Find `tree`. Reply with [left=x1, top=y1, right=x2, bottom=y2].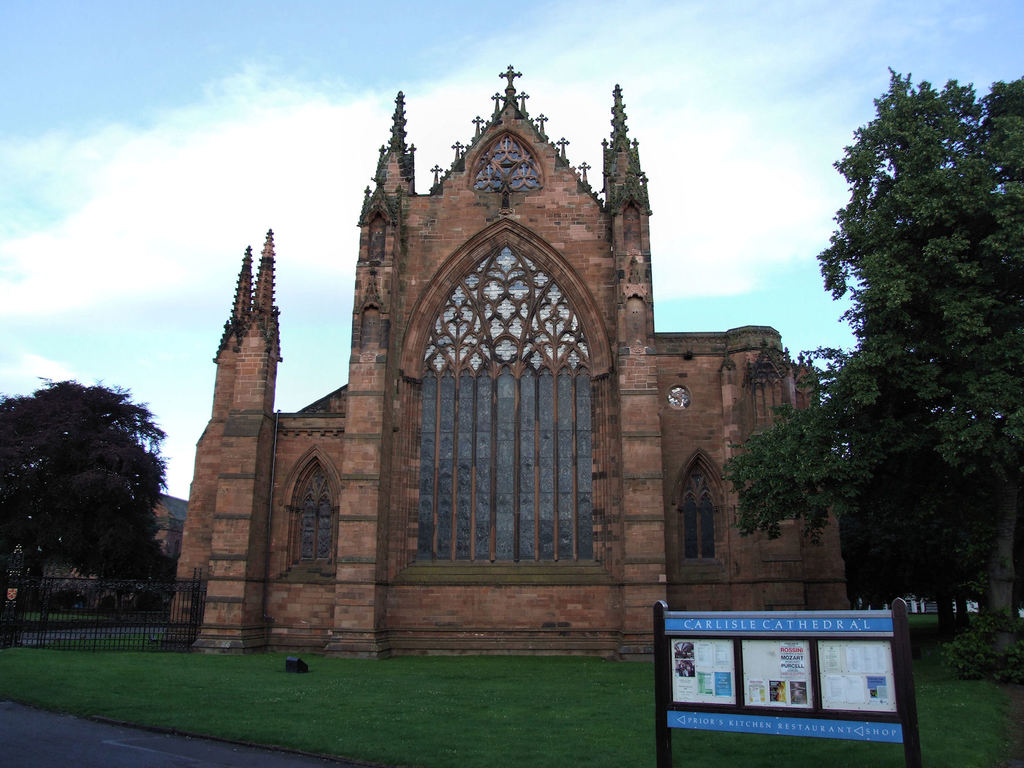
[left=0, top=369, right=144, bottom=624].
